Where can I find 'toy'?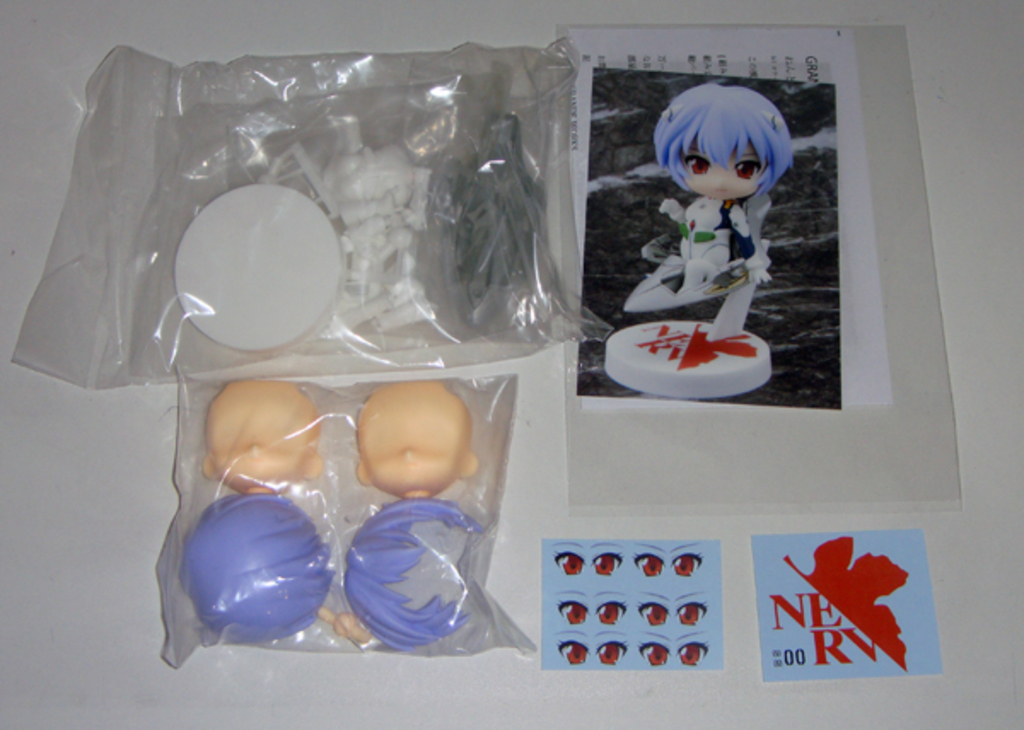
You can find it at x1=449, y1=116, x2=546, y2=304.
